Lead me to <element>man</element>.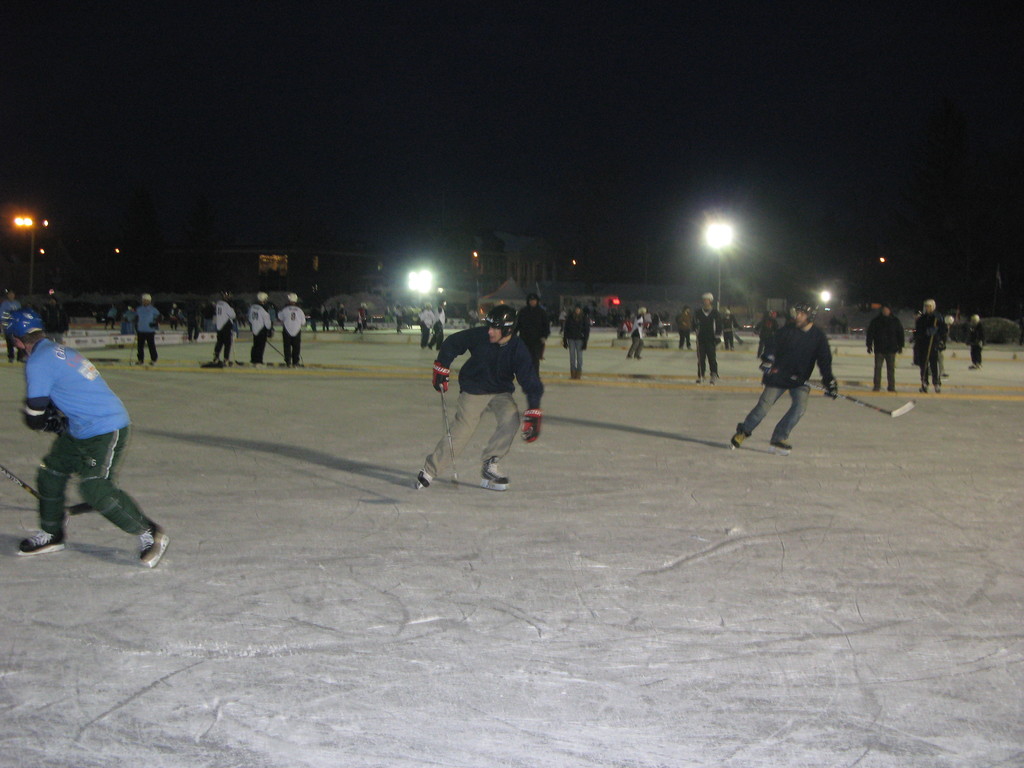
Lead to (209,292,248,365).
